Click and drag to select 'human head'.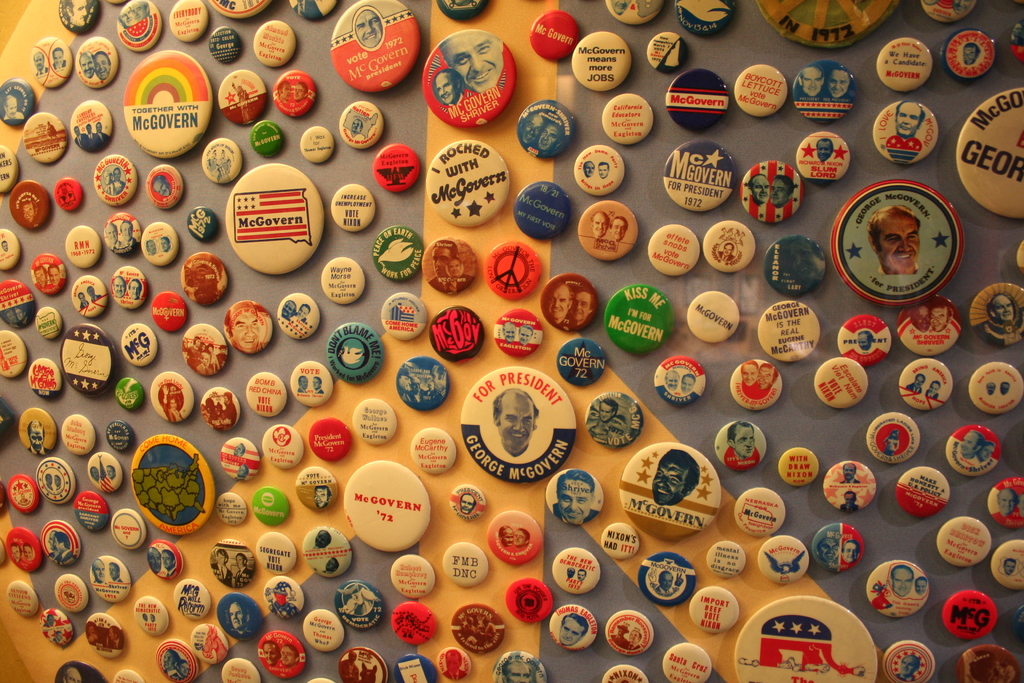
Selection: [726,417,756,461].
